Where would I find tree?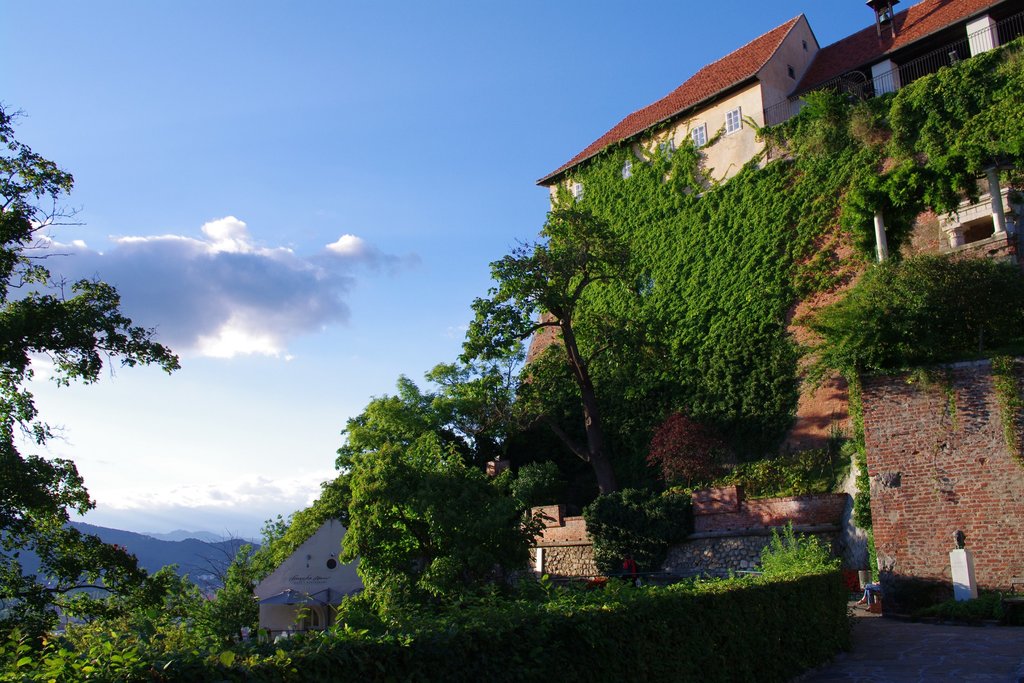
At bbox=(455, 204, 637, 491).
